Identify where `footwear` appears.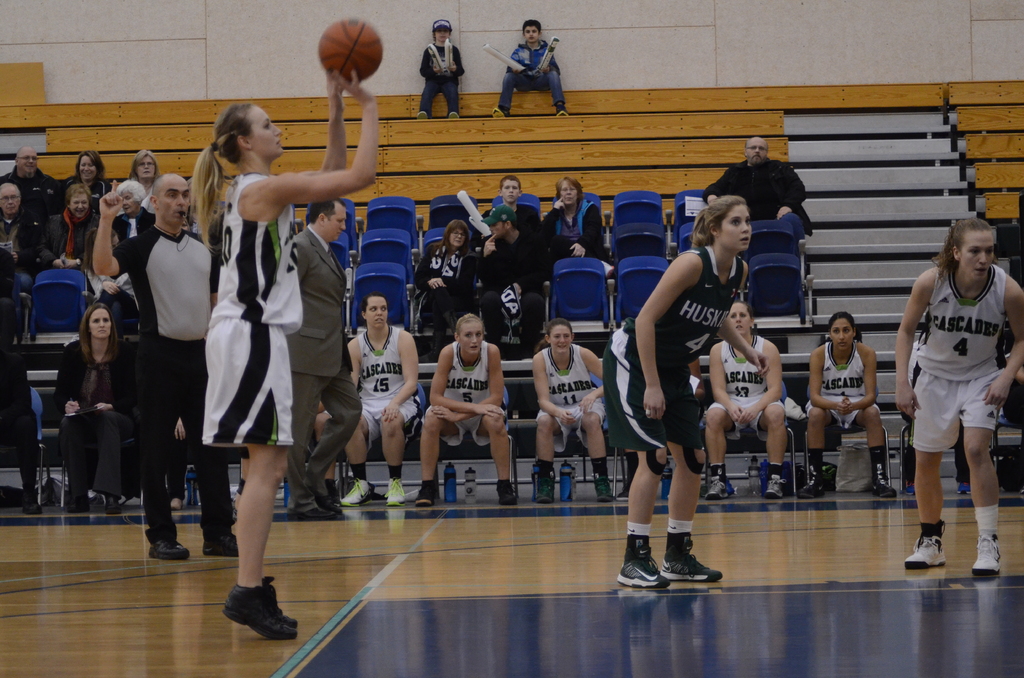
Appears at box(147, 537, 191, 562).
